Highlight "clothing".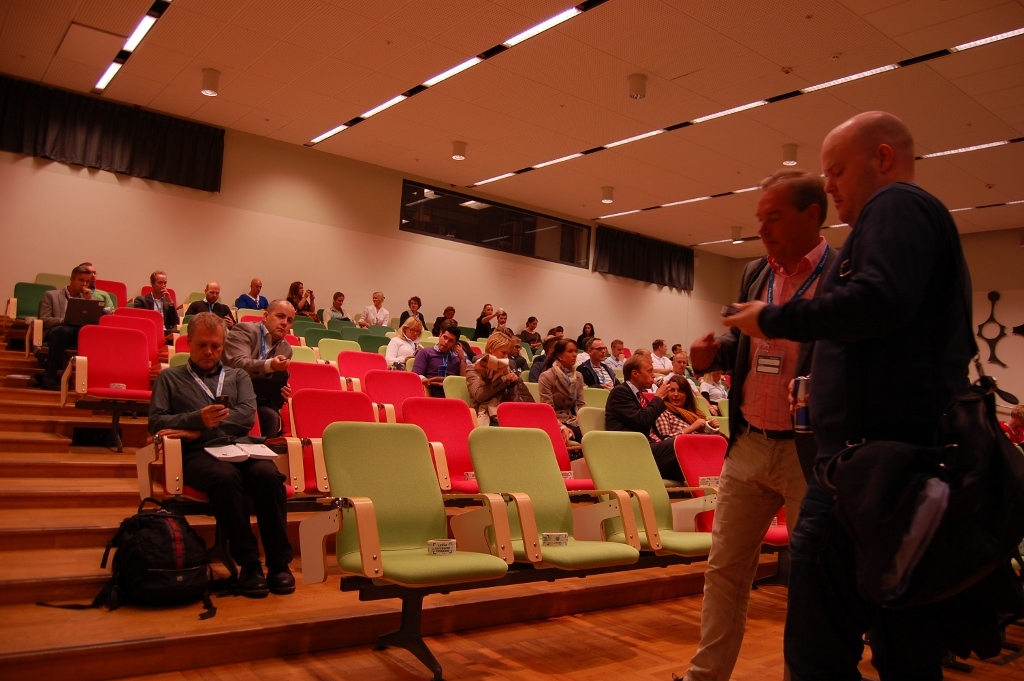
Highlighted region: 358 306 392 326.
